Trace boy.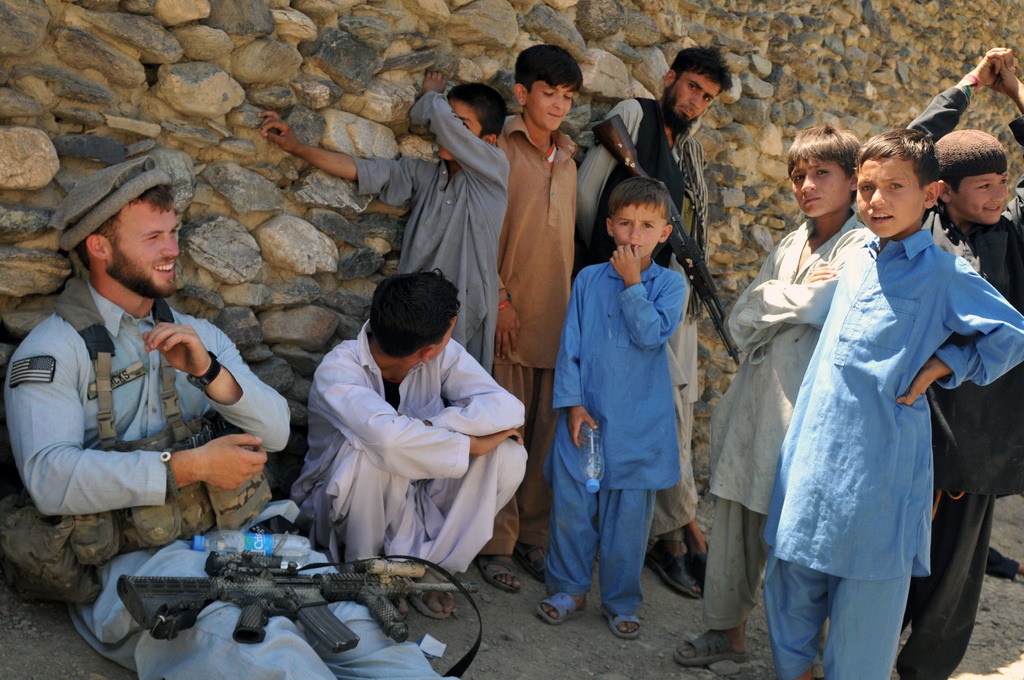
Traced to 909:44:1023:679.
